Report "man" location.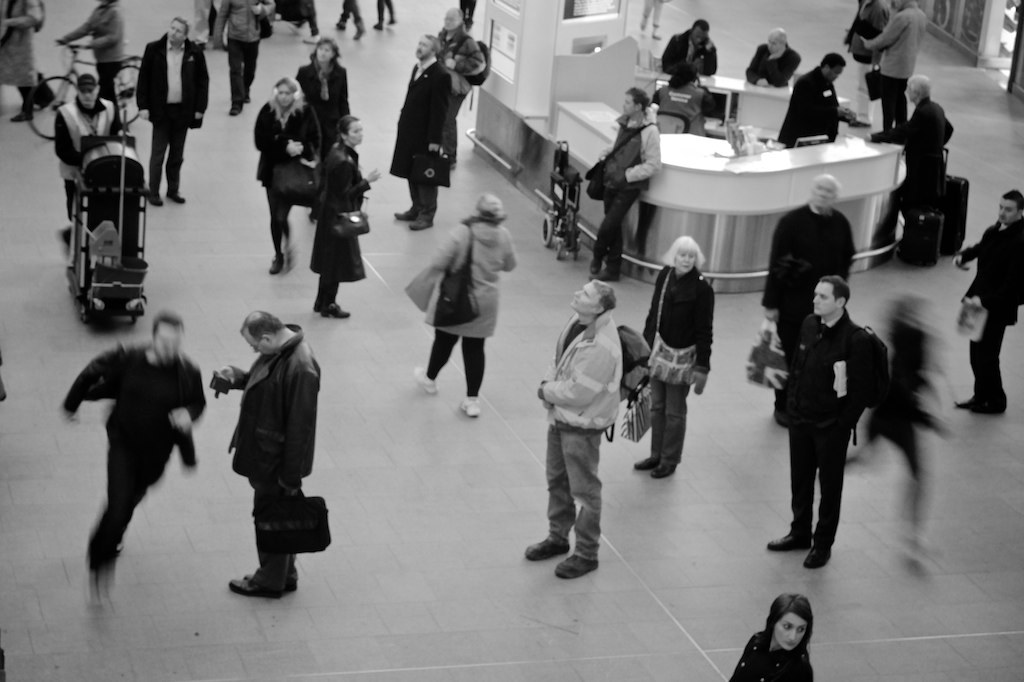
Report: crop(136, 16, 208, 209).
